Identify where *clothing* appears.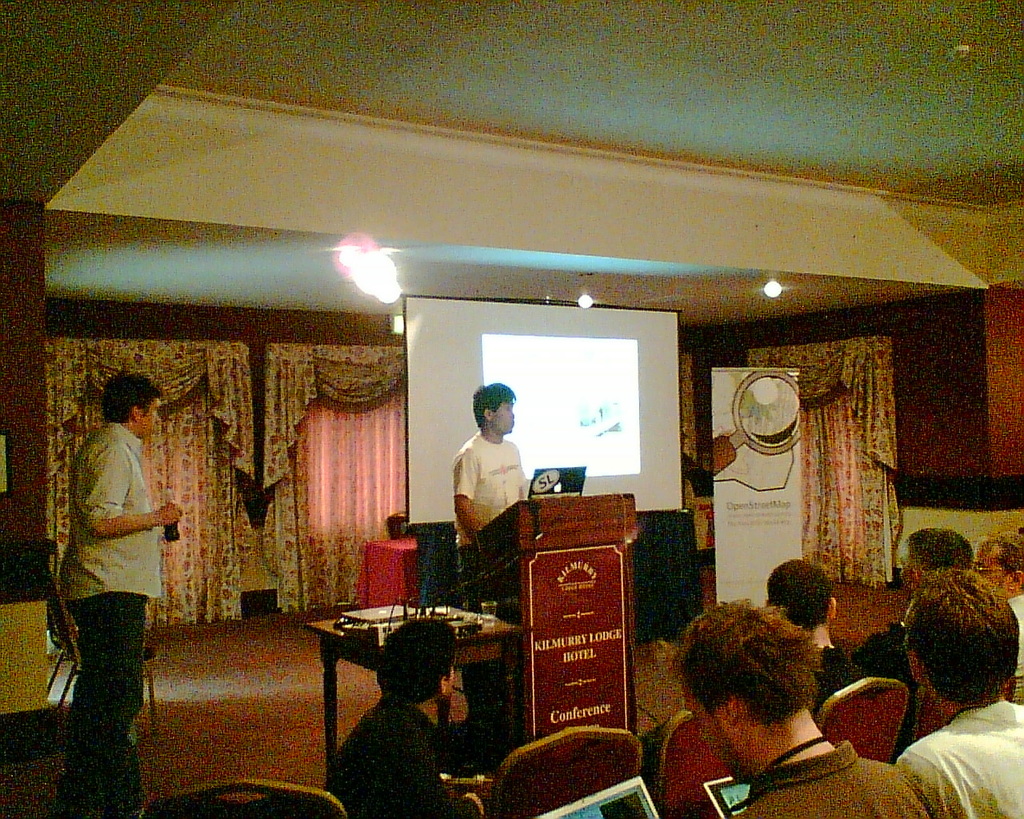
Appears at BBox(1010, 593, 1023, 697).
